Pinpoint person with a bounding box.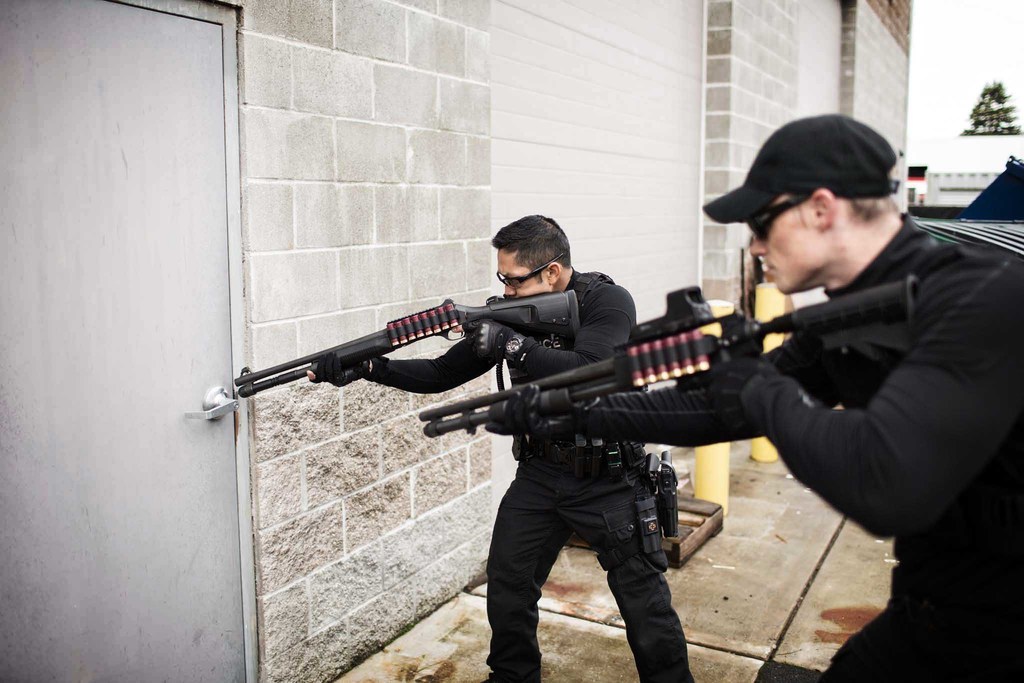
<box>510,111,1023,682</box>.
